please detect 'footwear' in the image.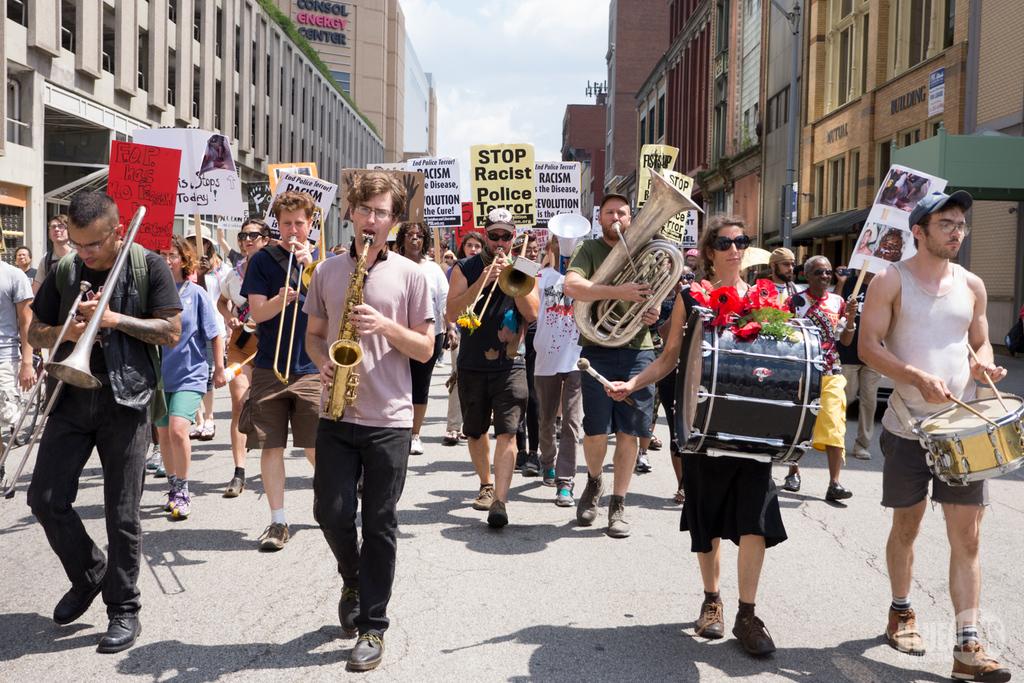
bbox=(787, 471, 810, 490).
